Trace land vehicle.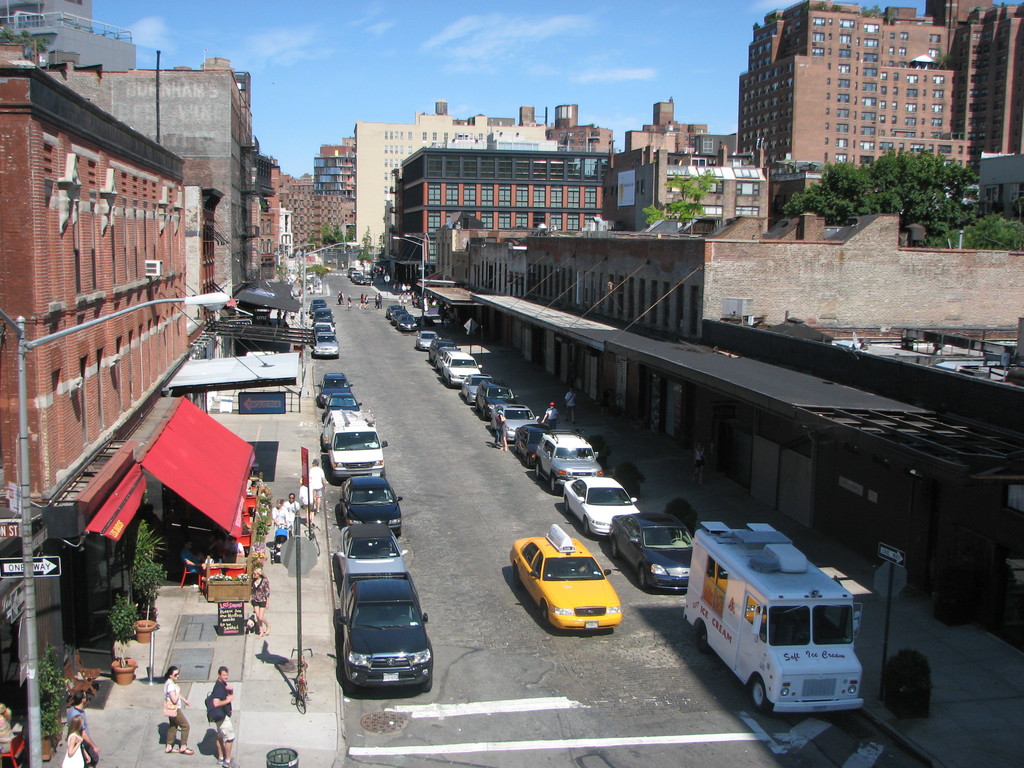
Traced to (315, 307, 332, 320).
